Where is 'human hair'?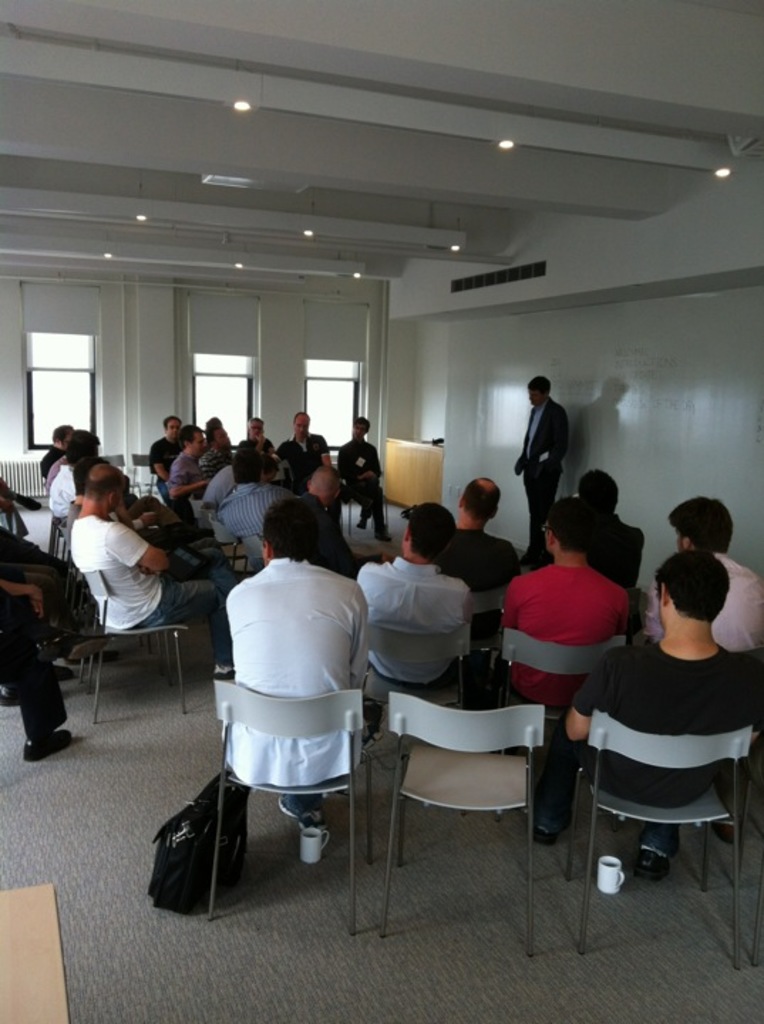
select_region(232, 452, 259, 481).
